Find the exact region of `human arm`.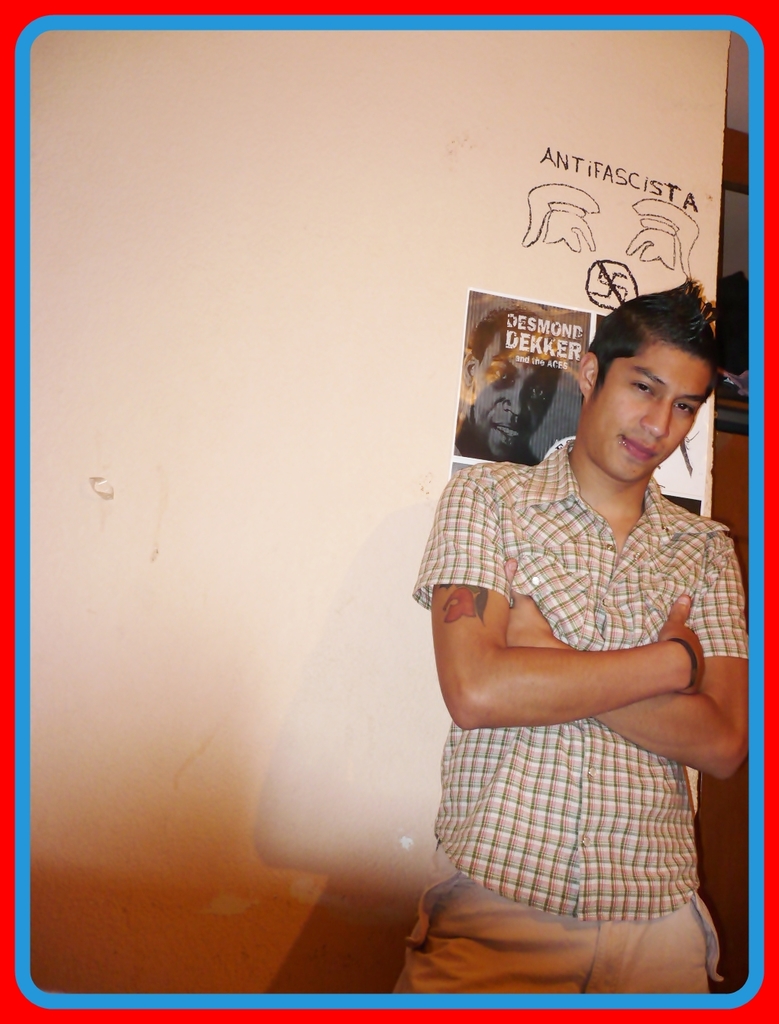
Exact region: 406,469,706,733.
